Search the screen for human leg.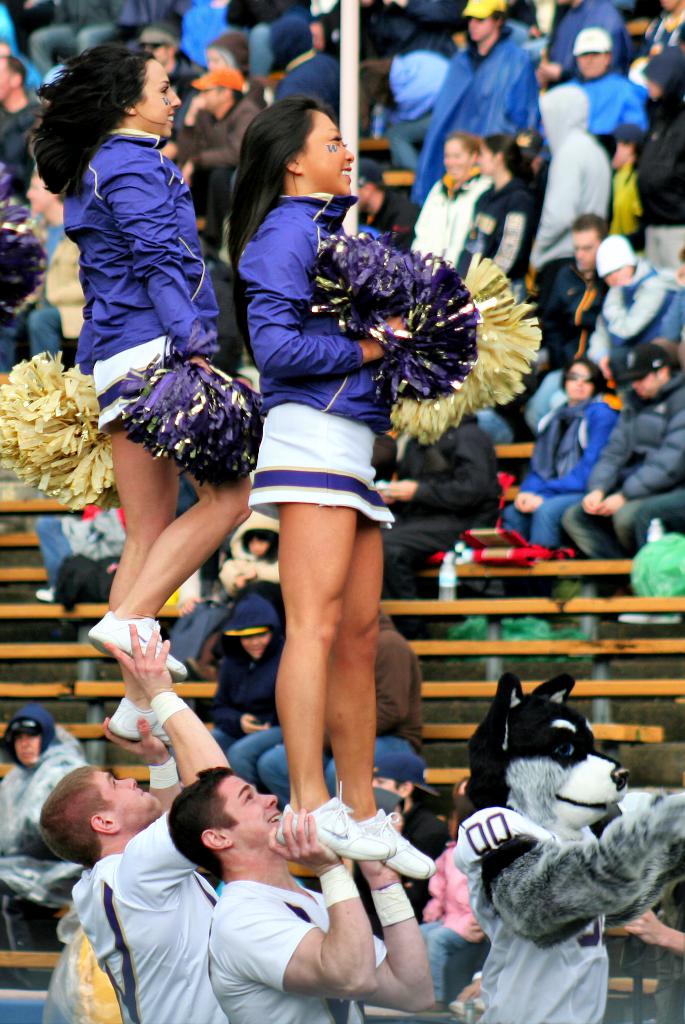
Found at rect(608, 490, 684, 550).
